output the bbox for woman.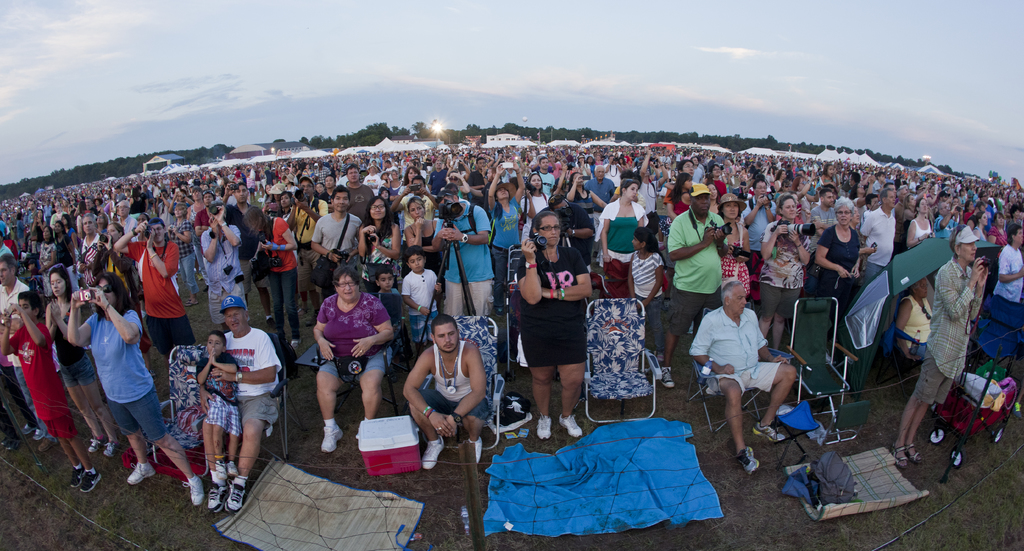
[891, 226, 986, 469].
